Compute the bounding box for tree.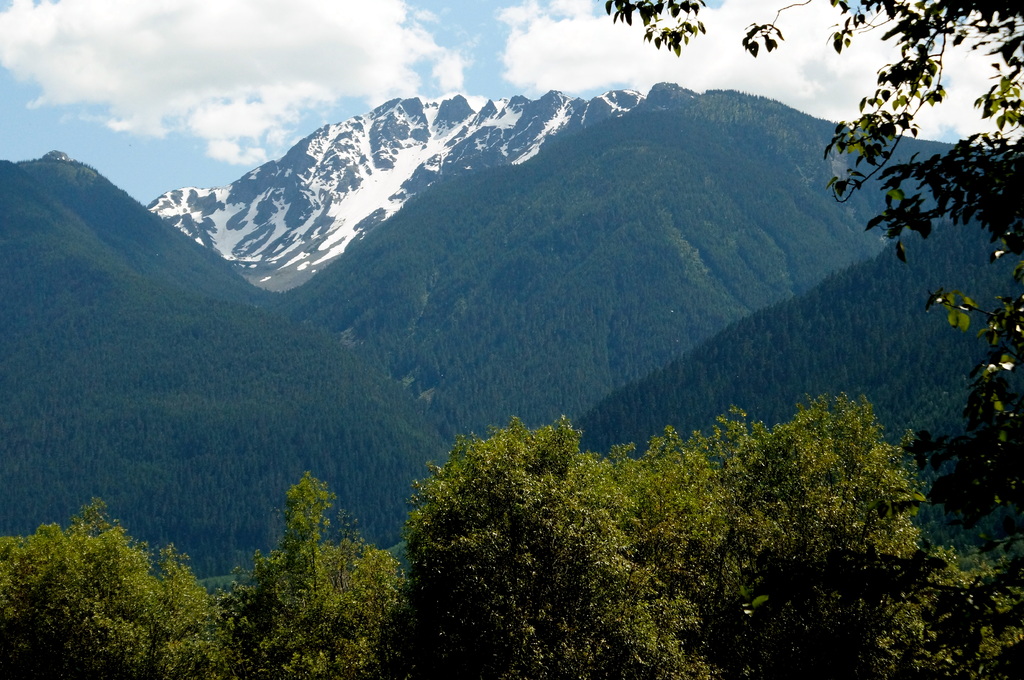
l=716, t=394, r=1023, b=679.
